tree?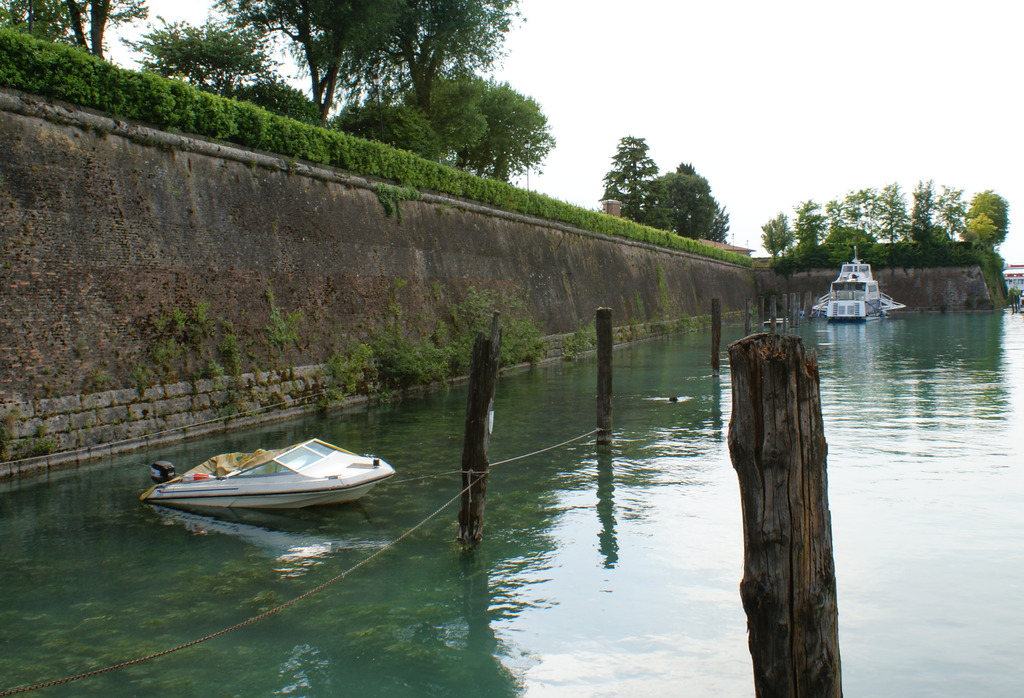
region(961, 211, 997, 240)
